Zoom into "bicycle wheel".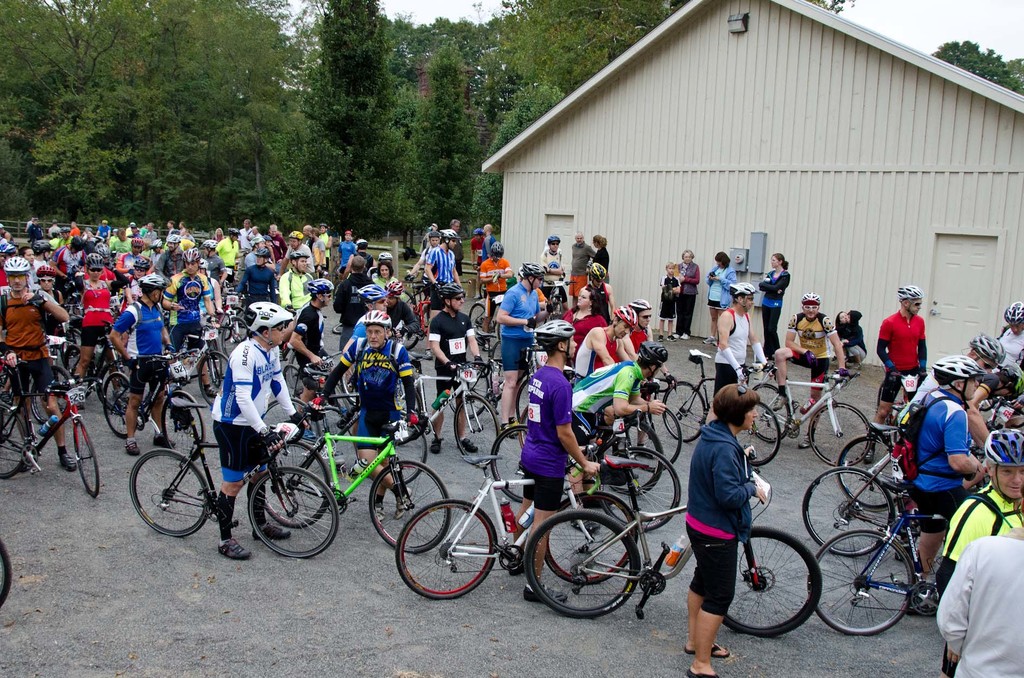
Zoom target: x1=734, y1=403, x2=781, y2=465.
